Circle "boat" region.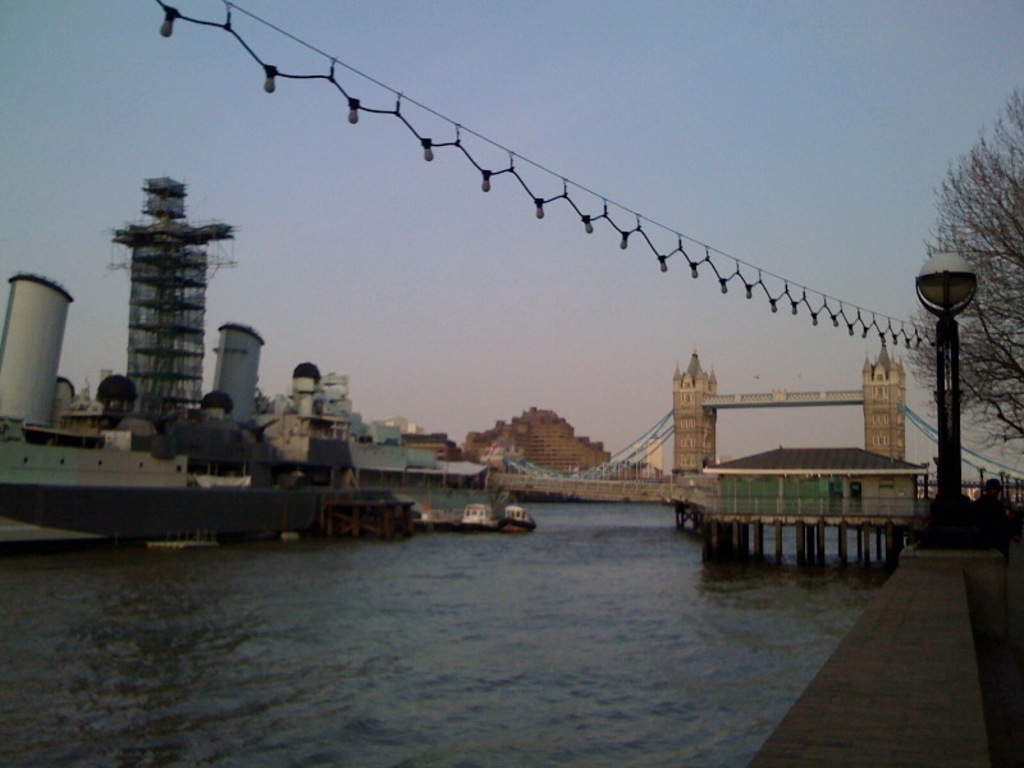
Region: bbox=[462, 492, 498, 540].
